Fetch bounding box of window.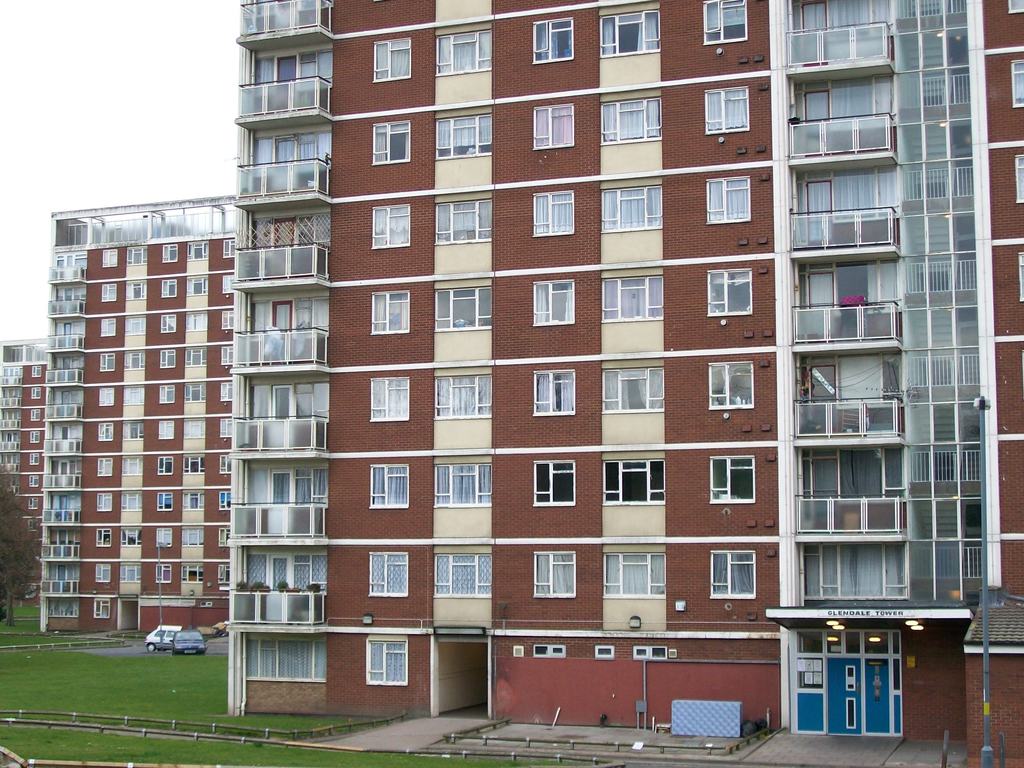
Bbox: {"x1": 532, "y1": 554, "x2": 579, "y2": 602}.
